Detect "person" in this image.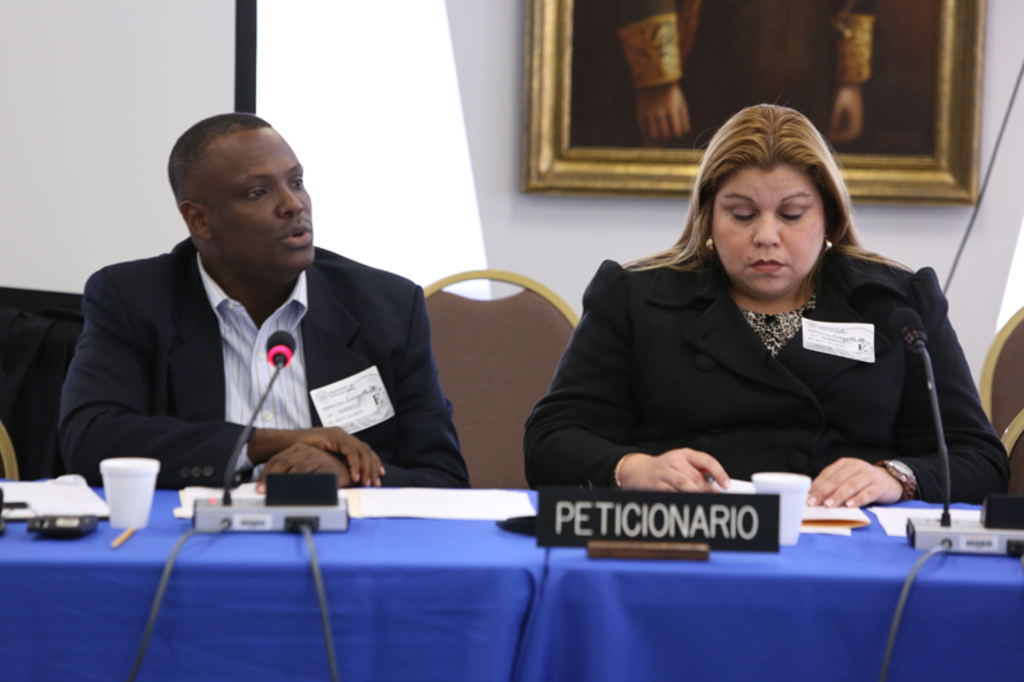
Detection: bbox(524, 97, 1019, 499).
